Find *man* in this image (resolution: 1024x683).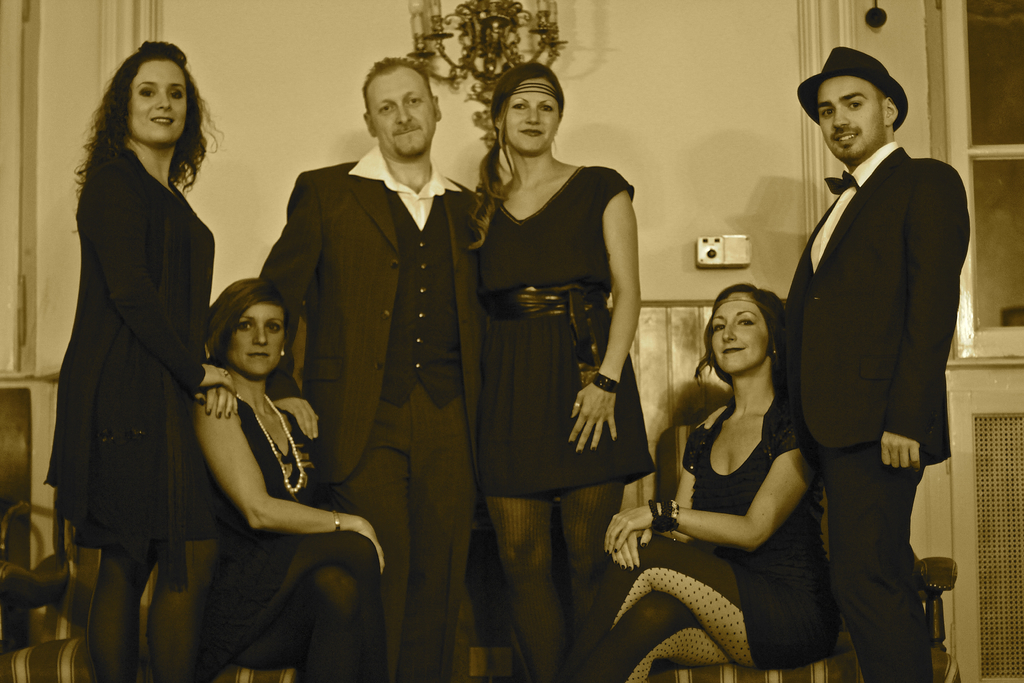
x1=776, y1=38, x2=971, y2=670.
